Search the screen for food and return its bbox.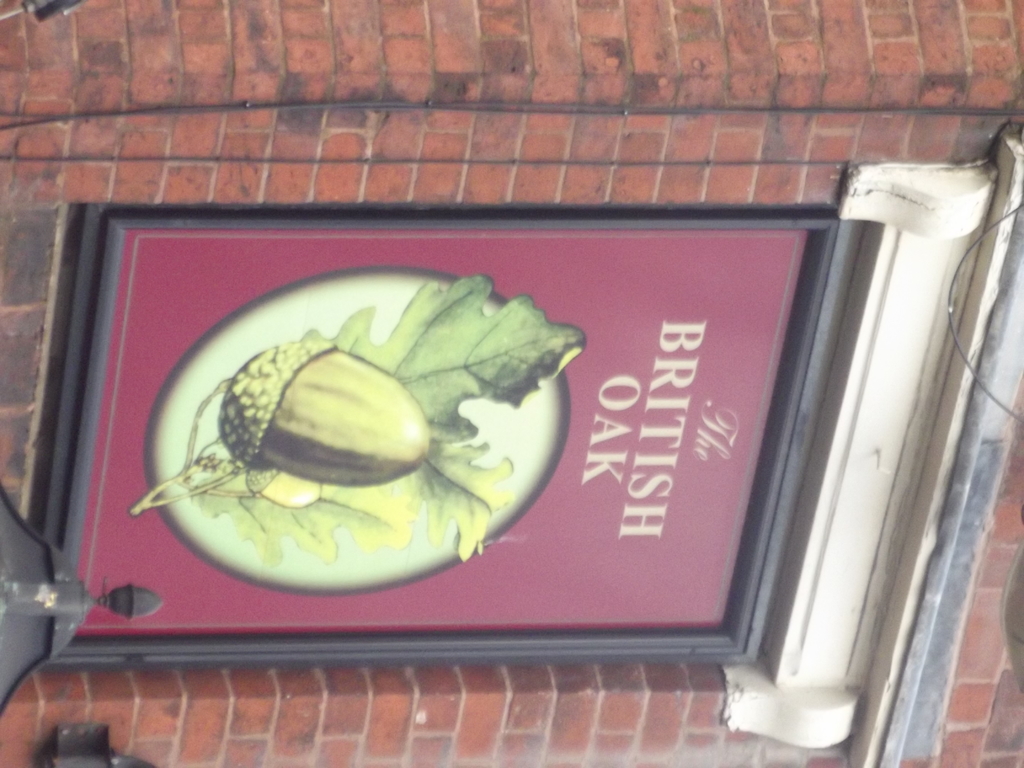
Found: (left=151, top=321, right=507, bottom=557).
